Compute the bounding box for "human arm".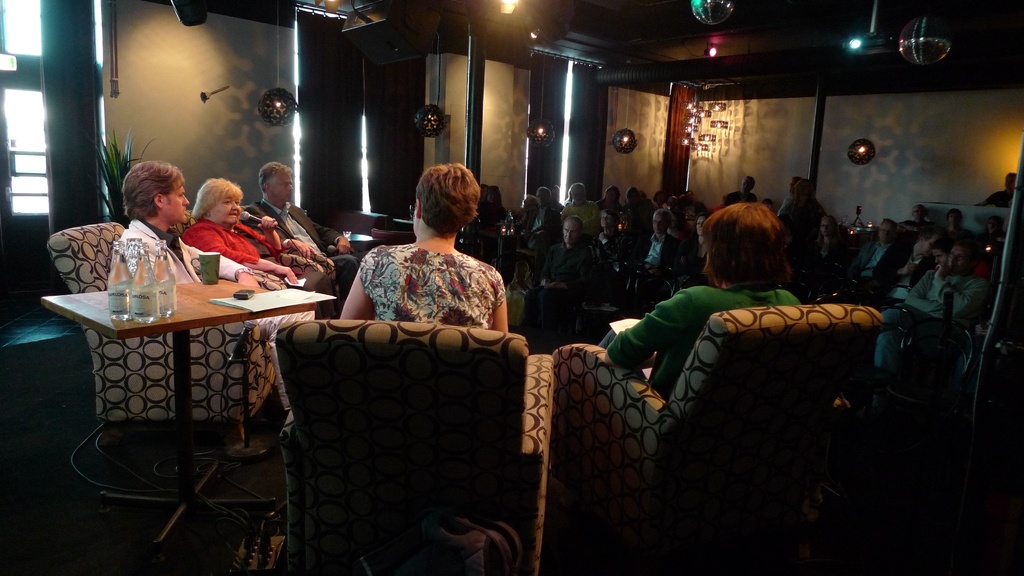
[x1=141, y1=268, x2=180, y2=282].
